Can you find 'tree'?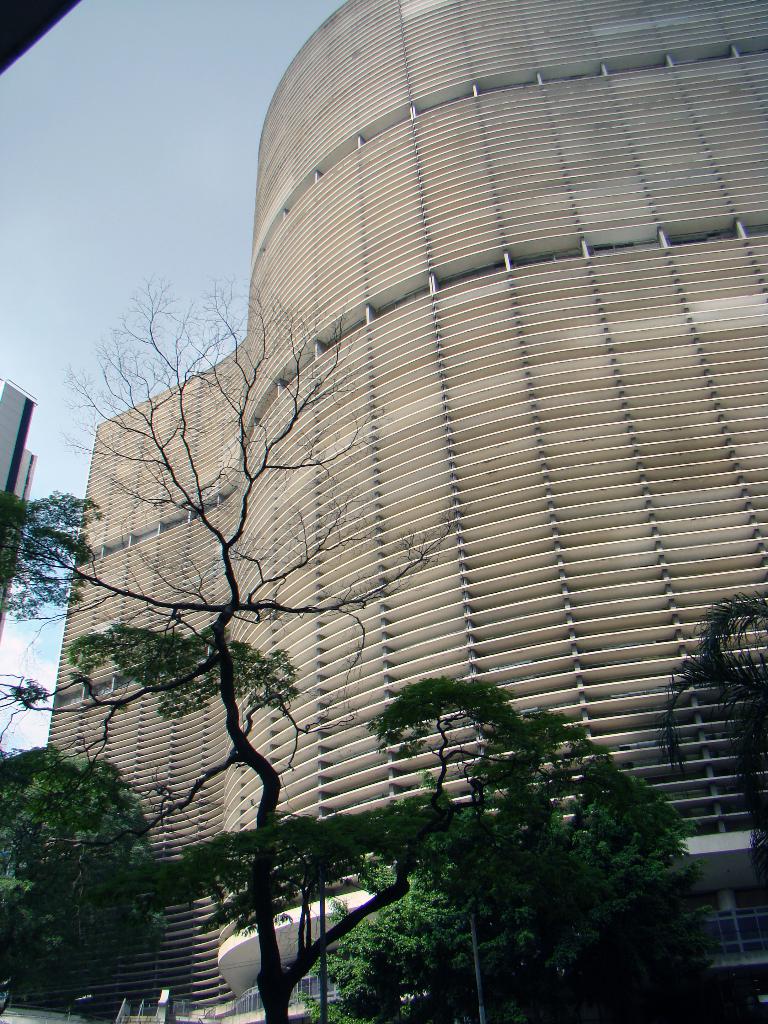
Yes, bounding box: <bbox>0, 745, 167, 1018</bbox>.
